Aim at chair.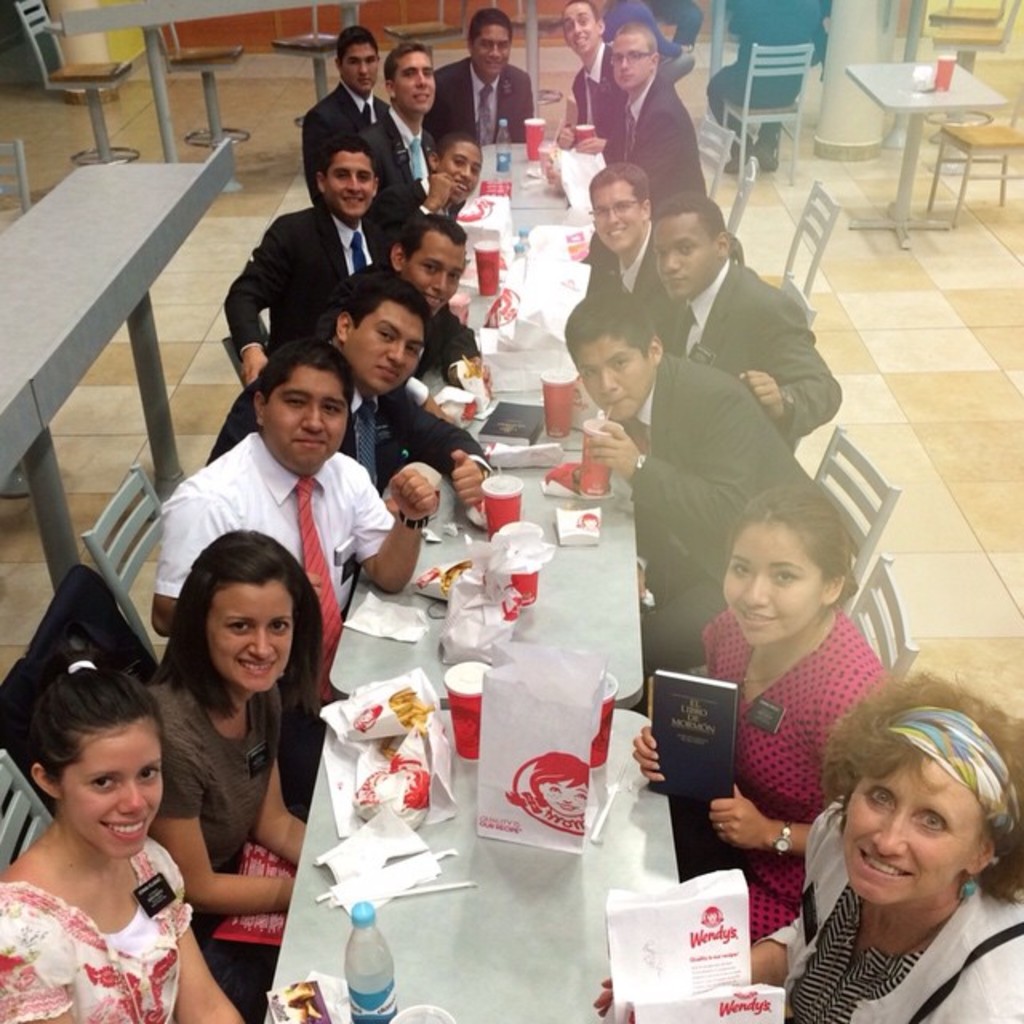
Aimed at crop(722, 38, 814, 189).
